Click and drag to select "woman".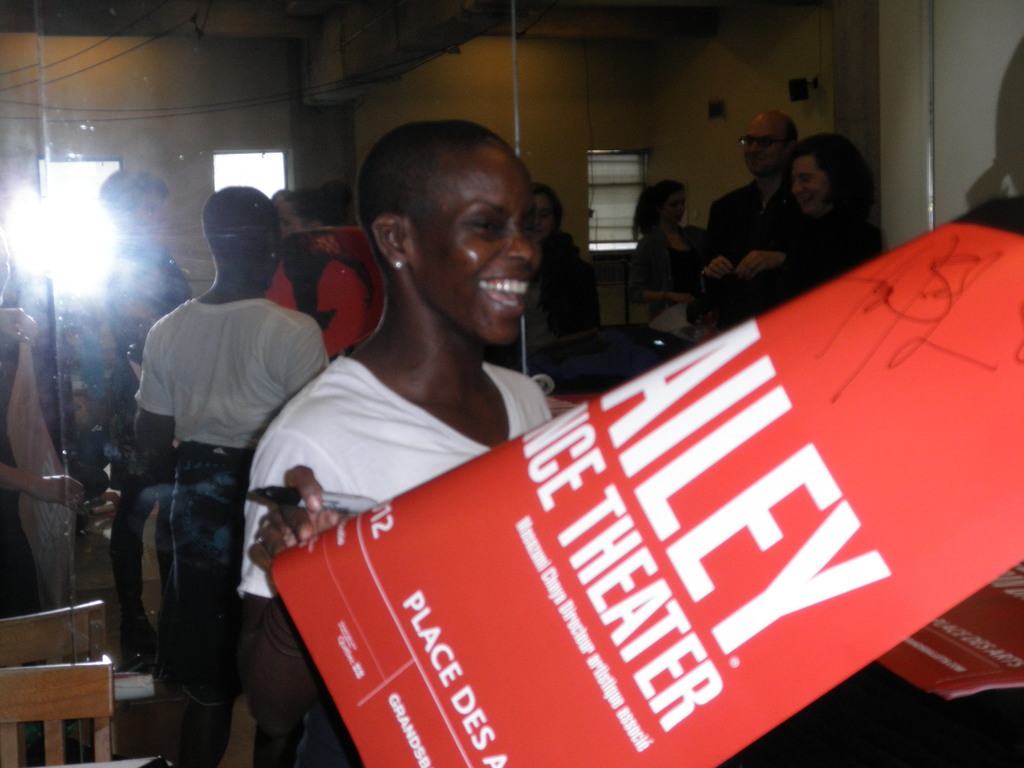
Selection: left=625, top=177, right=713, bottom=337.
